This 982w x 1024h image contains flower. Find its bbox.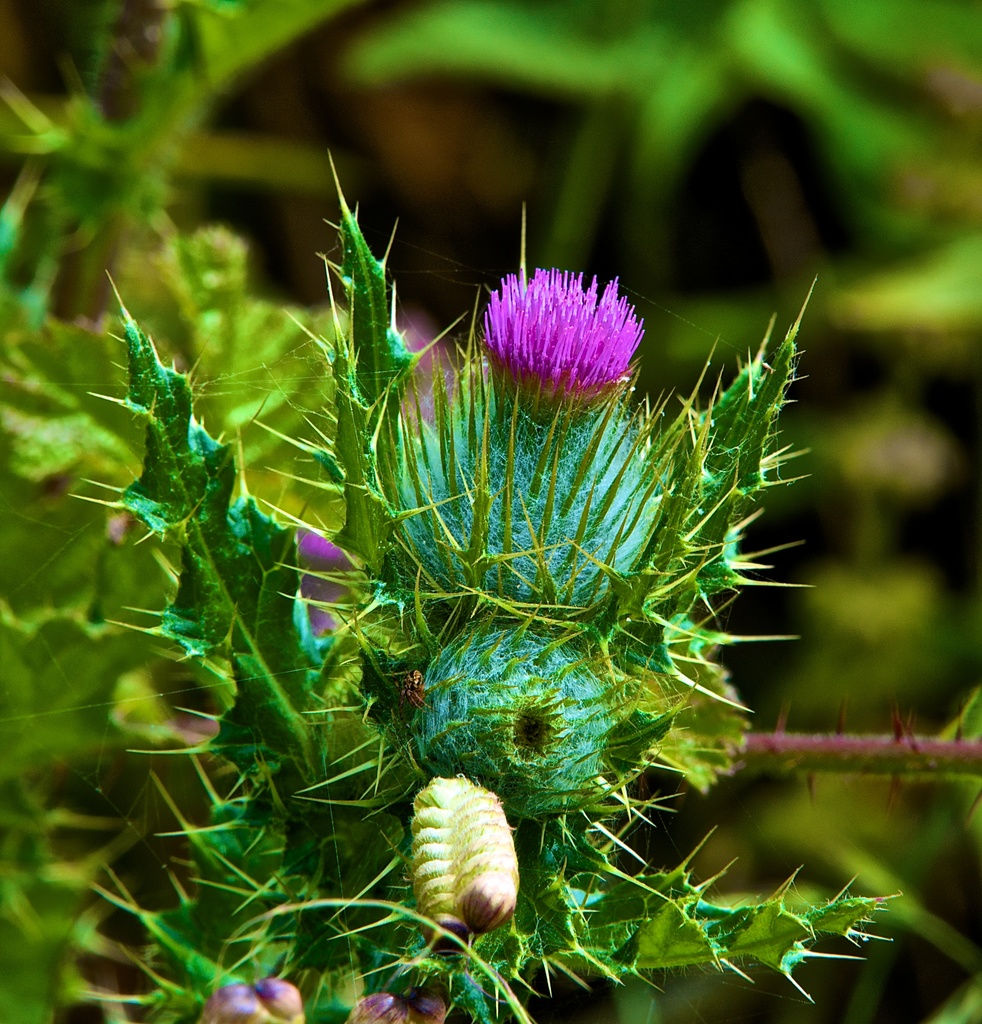
408/624/625/817.
